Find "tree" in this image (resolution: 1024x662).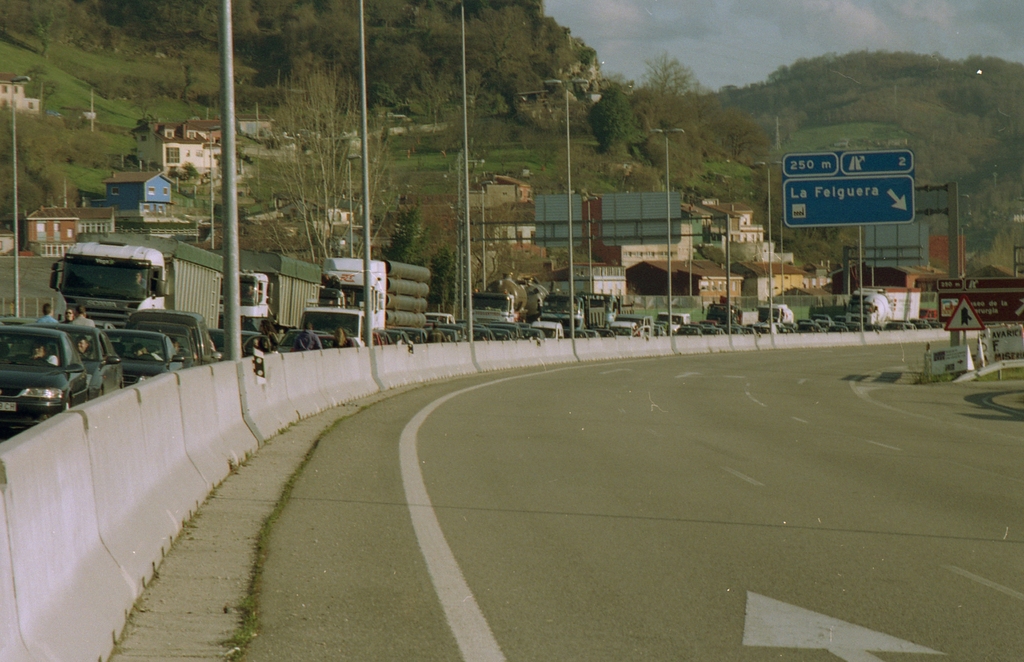
x1=582 y1=84 x2=661 y2=157.
